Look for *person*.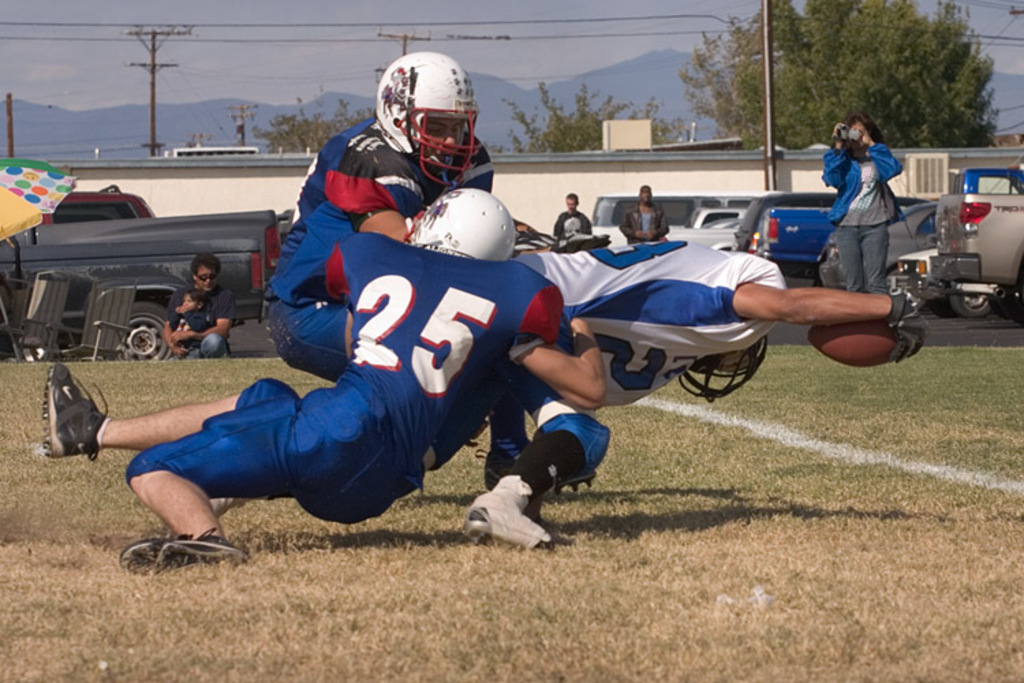
Found: <box>264,41,610,490</box>.
